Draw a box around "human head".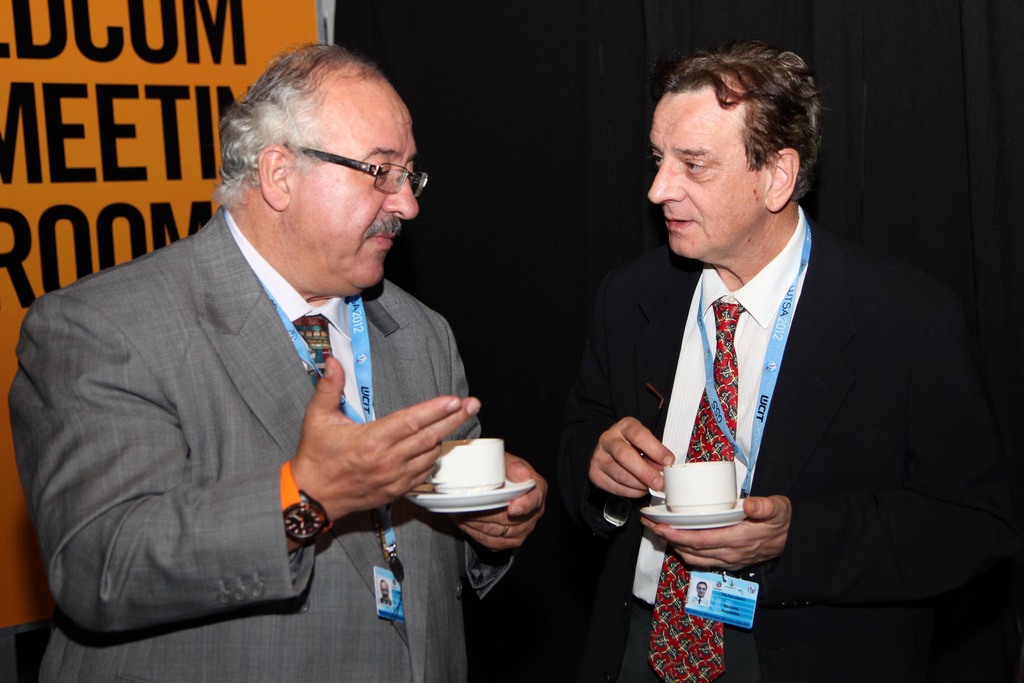
[left=220, top=43, right=417, bottom=296].
